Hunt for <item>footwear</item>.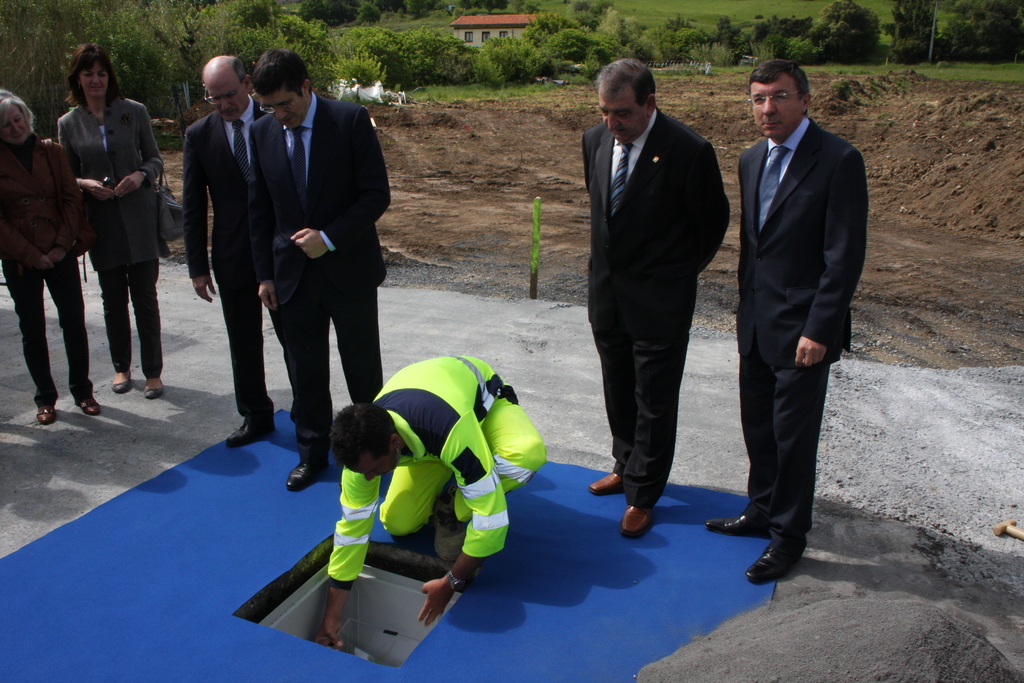
Hunted down at [left=589, top=470, right=627, bottom=496].
